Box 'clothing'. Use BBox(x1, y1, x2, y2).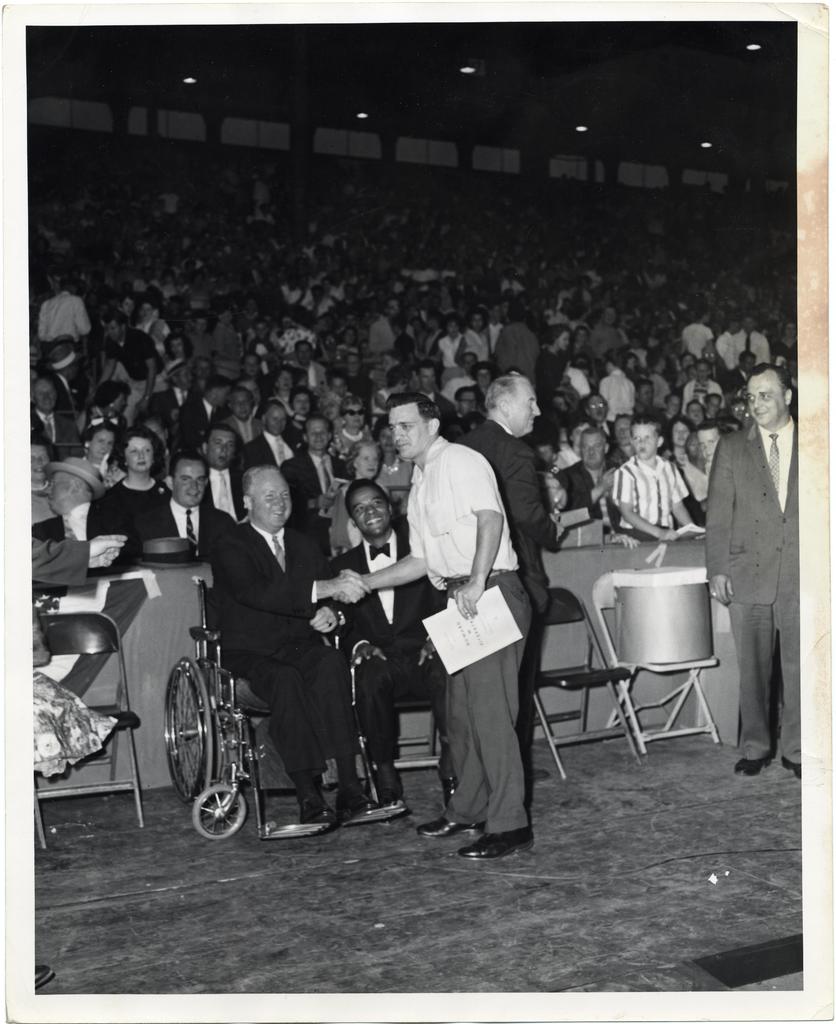
BBox(213, 517, 352, 769).
